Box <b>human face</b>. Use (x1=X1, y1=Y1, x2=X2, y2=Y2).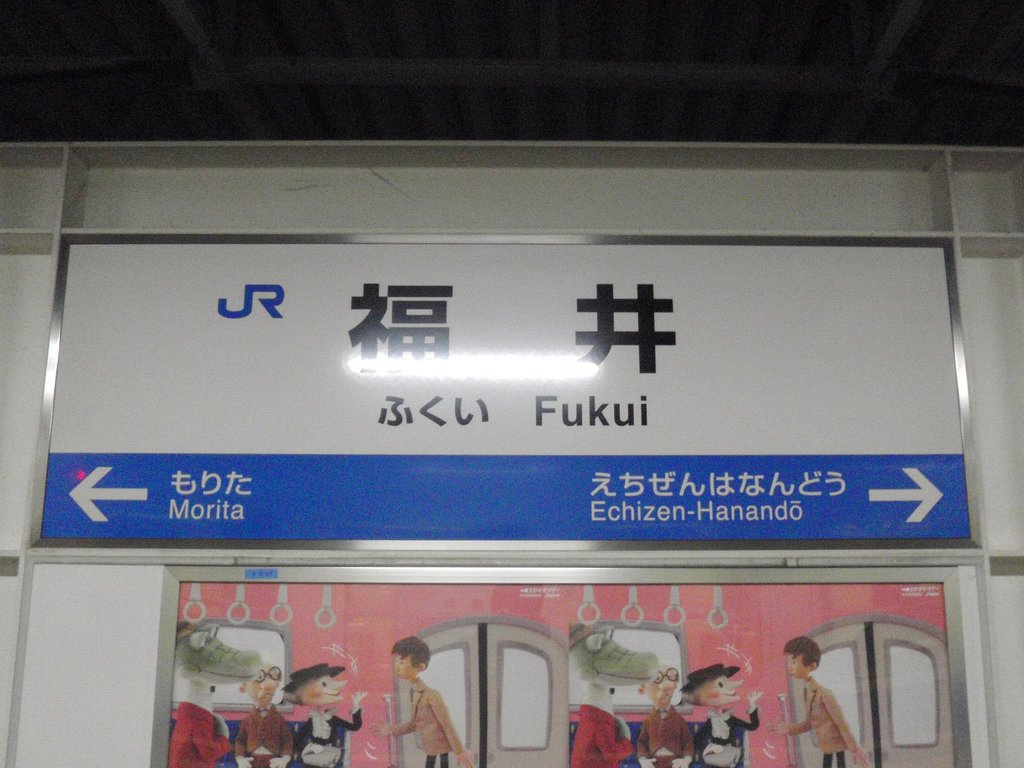
(x1=648, y1=662, x2=677, y2=703).
